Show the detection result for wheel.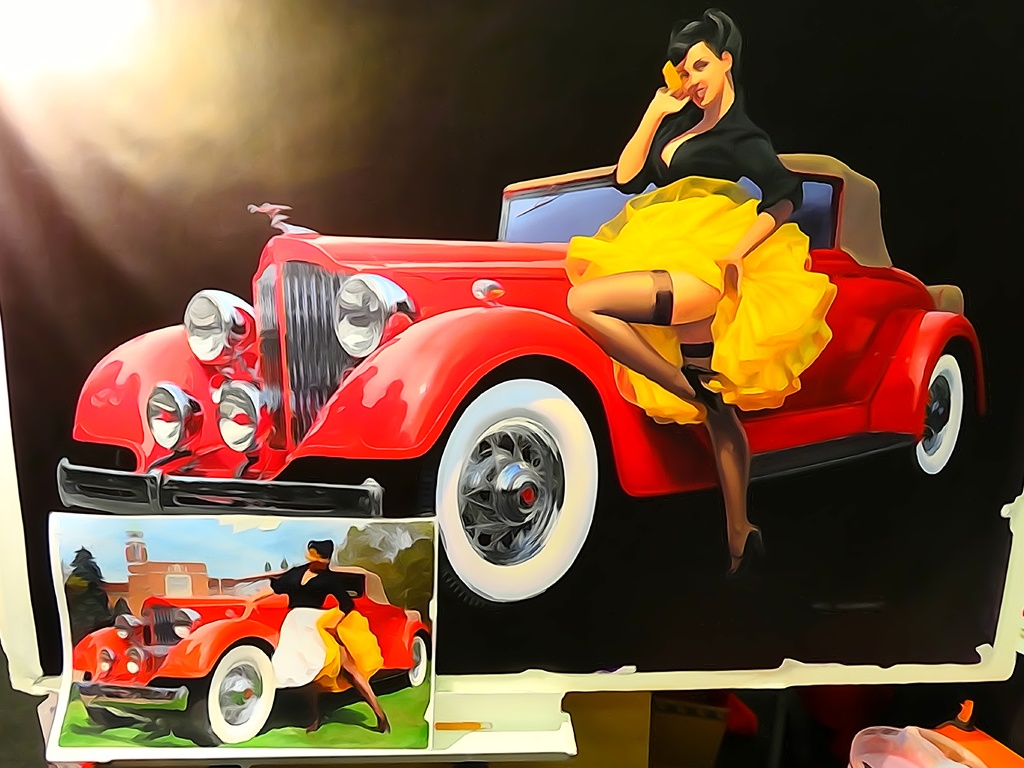
Rect(902, 352, 976, 492).
